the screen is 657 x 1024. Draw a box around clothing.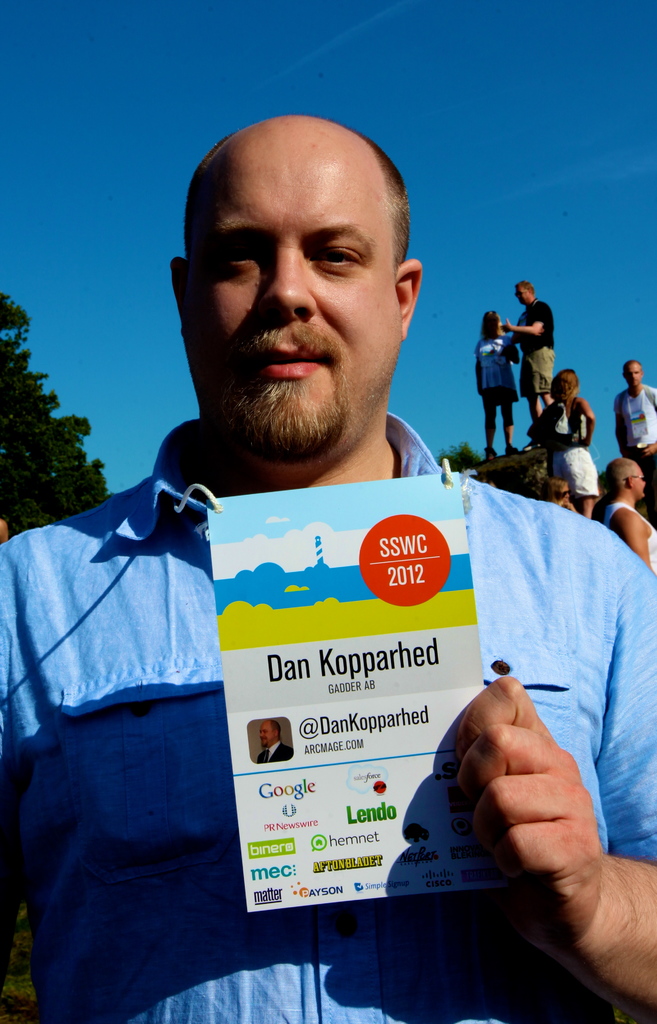
<region>511, 295, 555, 395</region>.
